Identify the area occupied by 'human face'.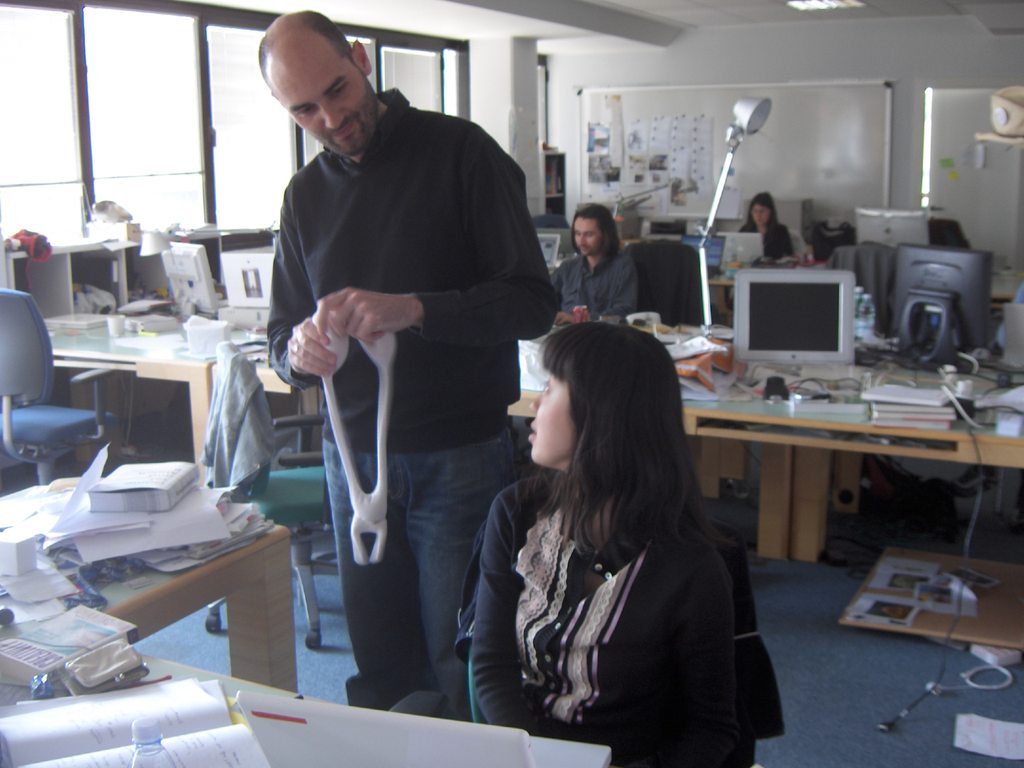
Area: {"left": 572, "top": 217, "right": 598, "bottom": 258}.
